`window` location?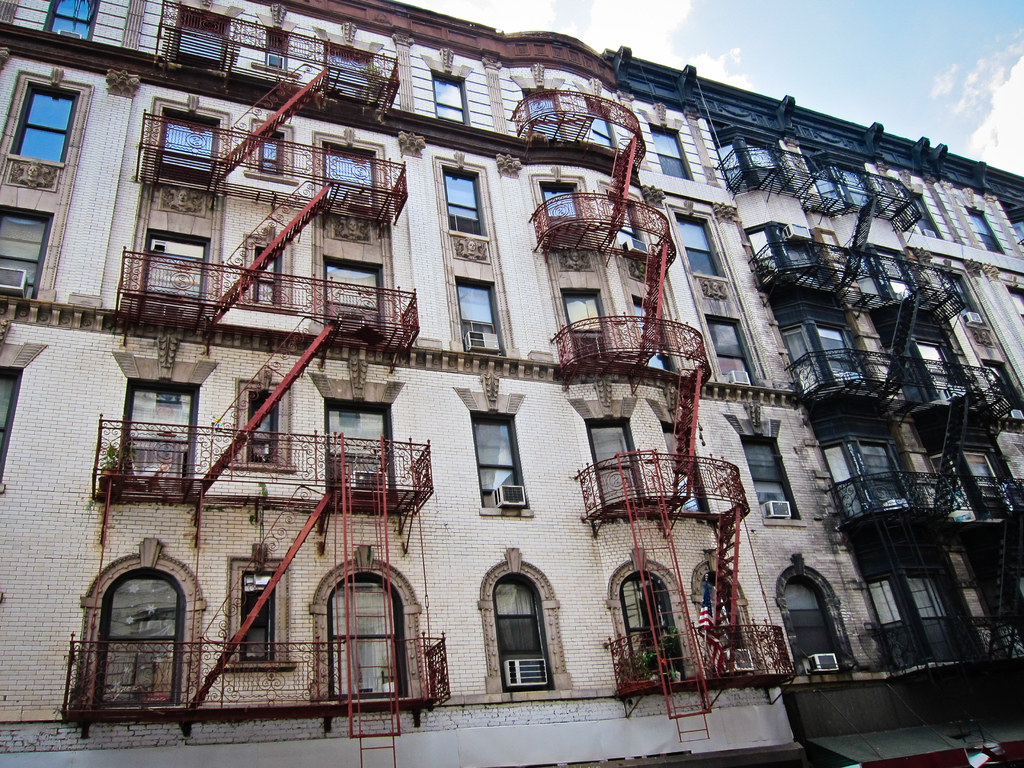
box=[543, 179, 584, 236]
